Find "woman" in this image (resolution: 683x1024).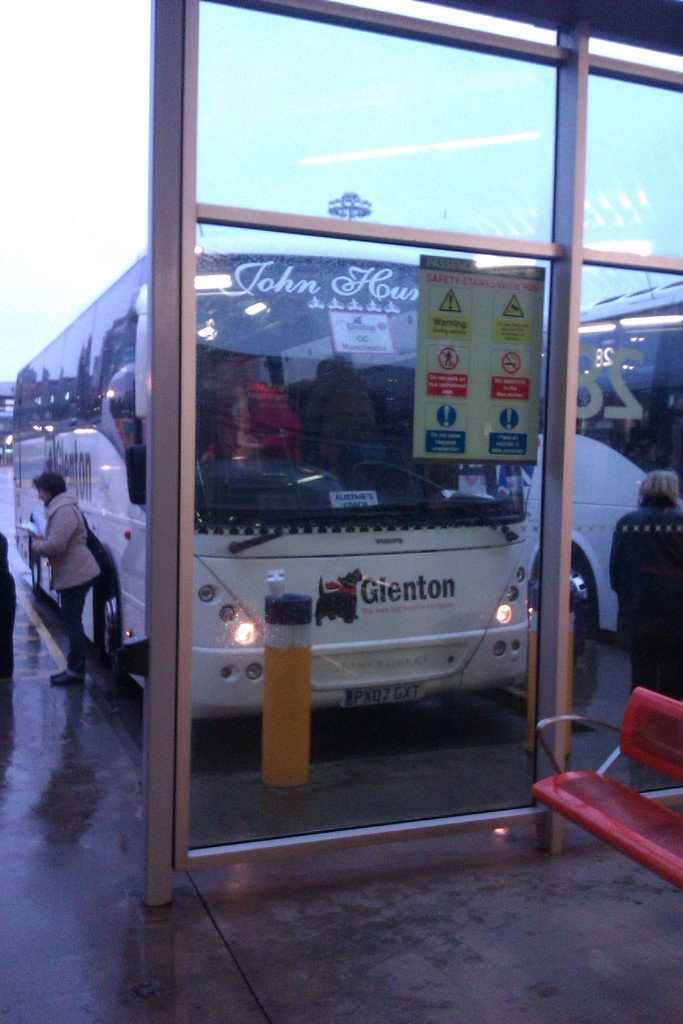
BBox(30, 474, 103, 686).
